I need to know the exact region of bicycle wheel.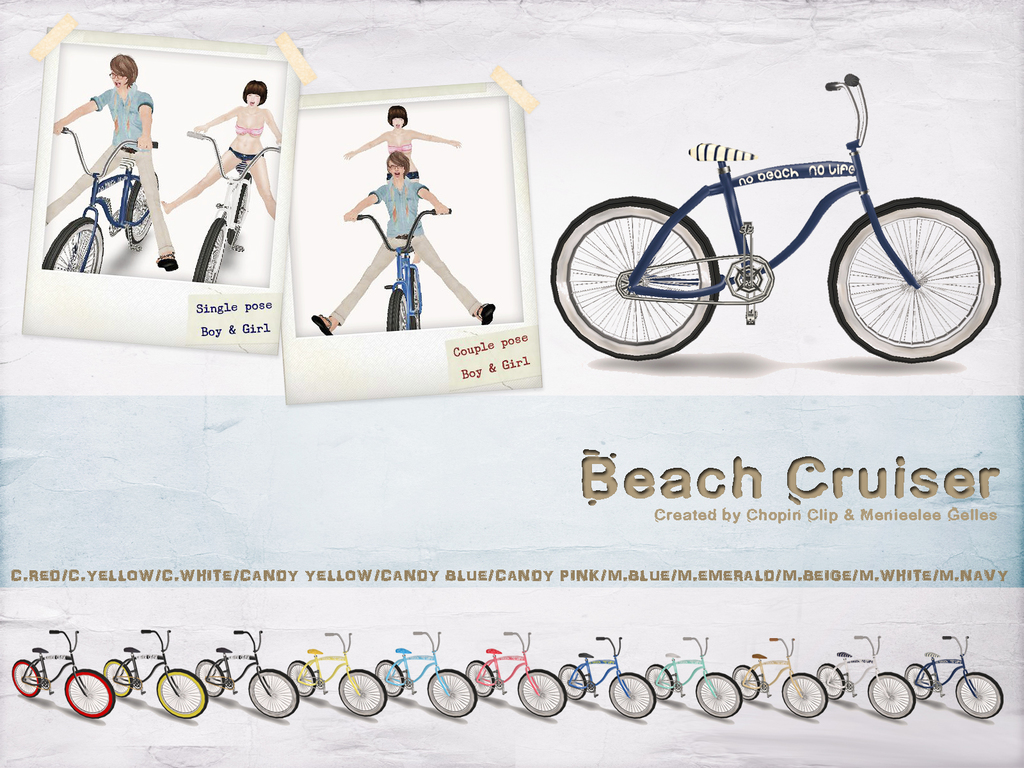
Region: BBox(336, 667, 385, 716).
